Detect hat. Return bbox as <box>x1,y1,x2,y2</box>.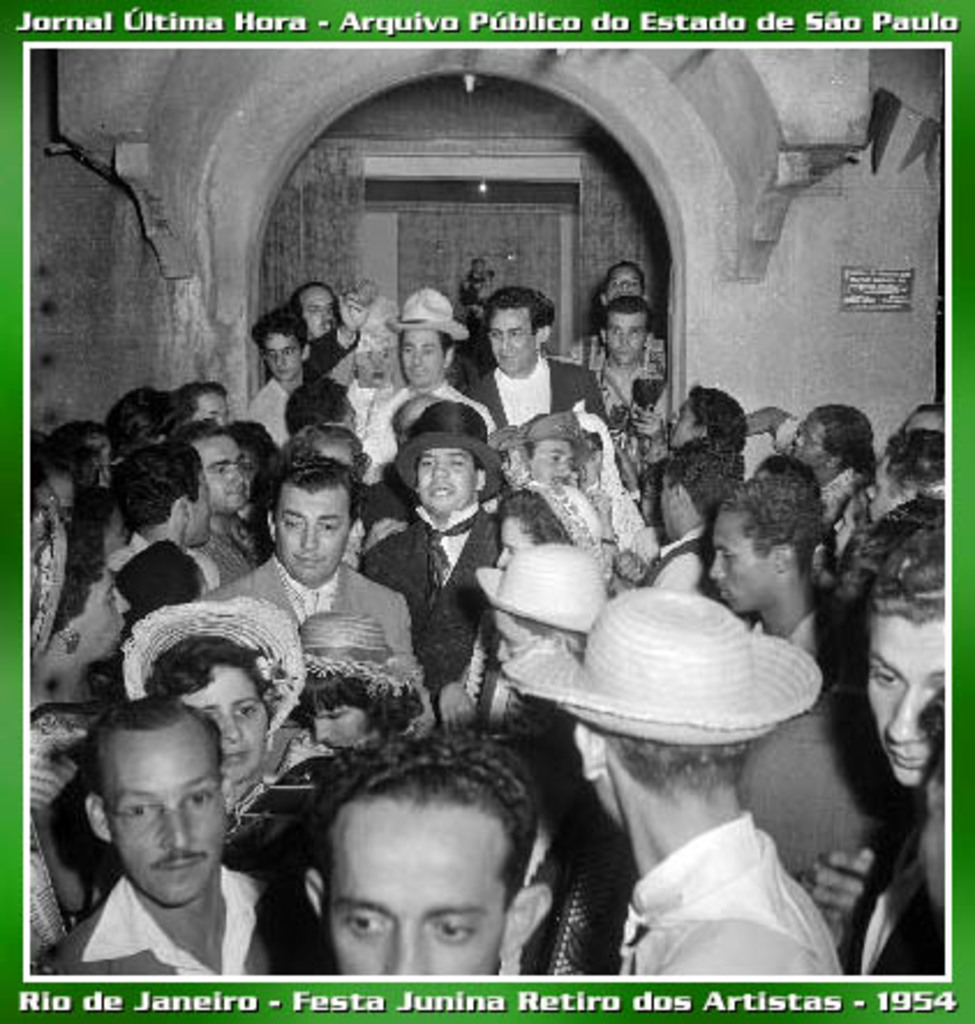
<box>386,289,467,349</box>.
